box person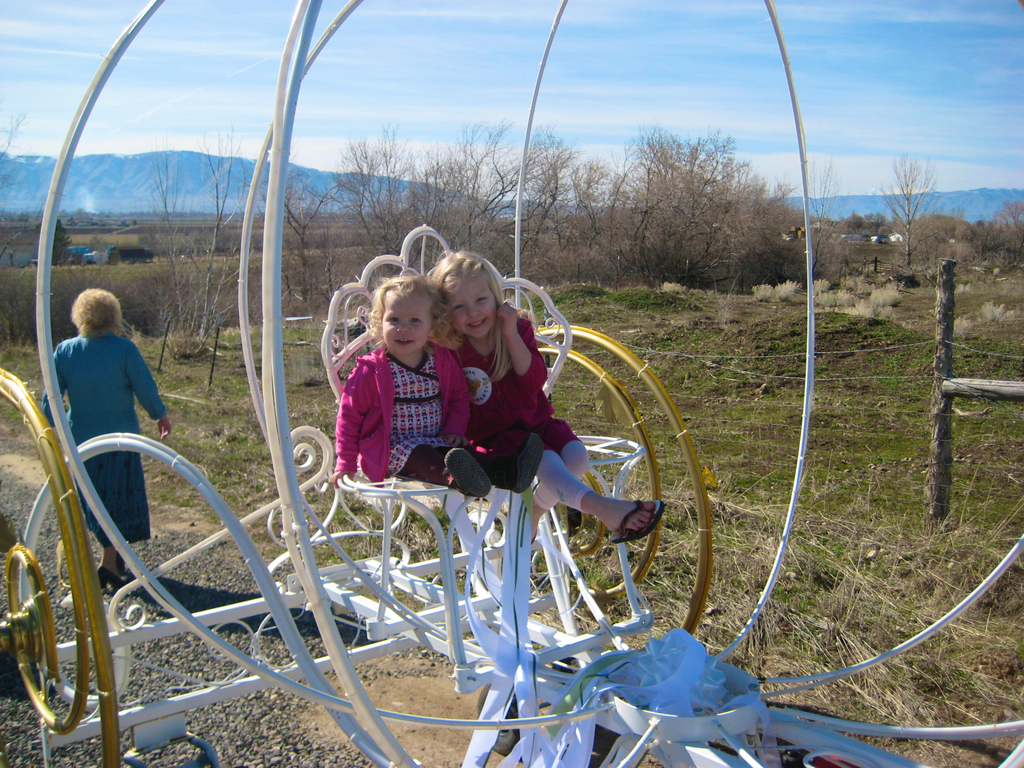
x1=335 y1=276 x2=546 y2=497
